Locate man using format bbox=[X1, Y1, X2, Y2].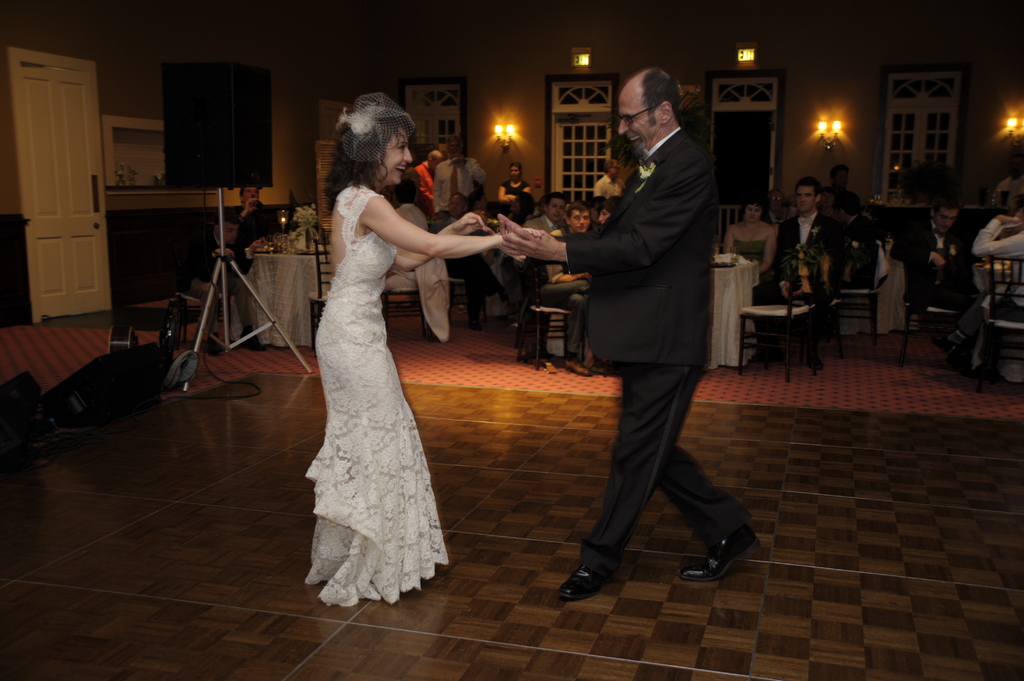
bbox=[743, 175, 854, 372].
